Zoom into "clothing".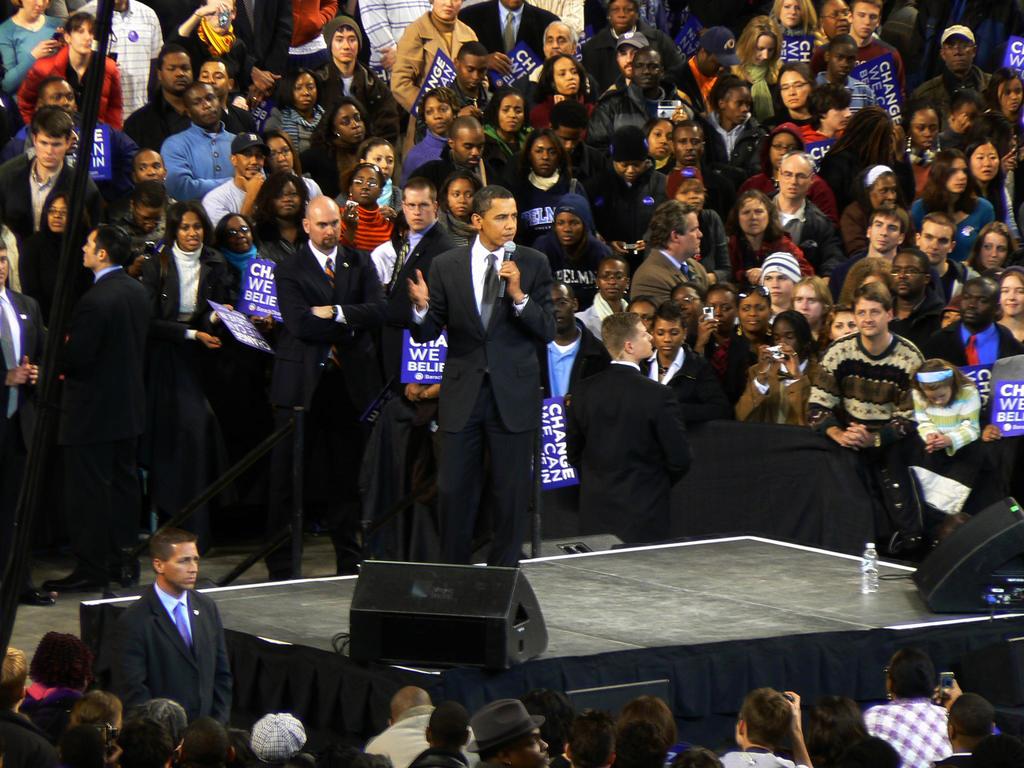
Zoom target: {"x1": 701, "y1": 323, "x2": 760, "y2": 409}.
